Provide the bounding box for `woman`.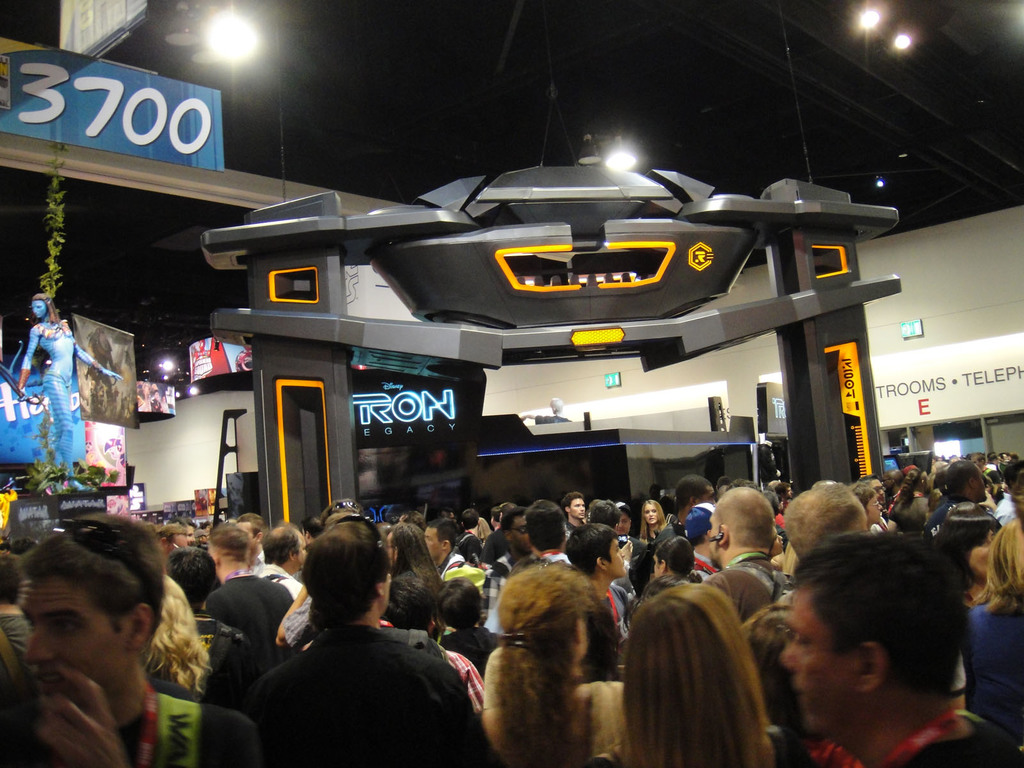
(left=951, top=519, right=1023, bottom=767).
